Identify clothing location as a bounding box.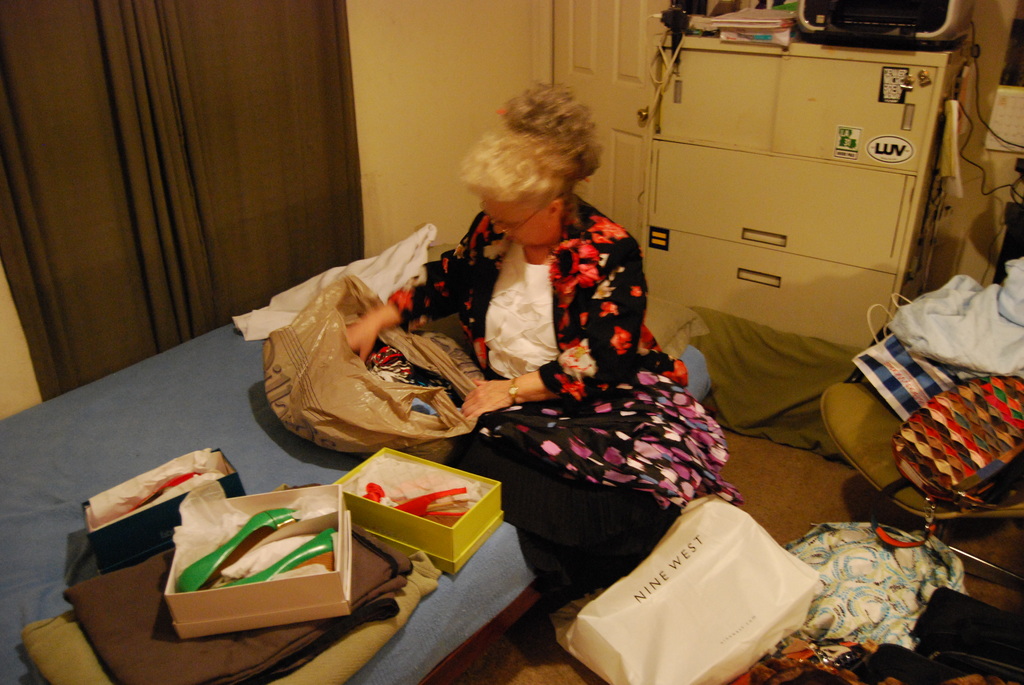
BBox(315, 182, 669, 487).
